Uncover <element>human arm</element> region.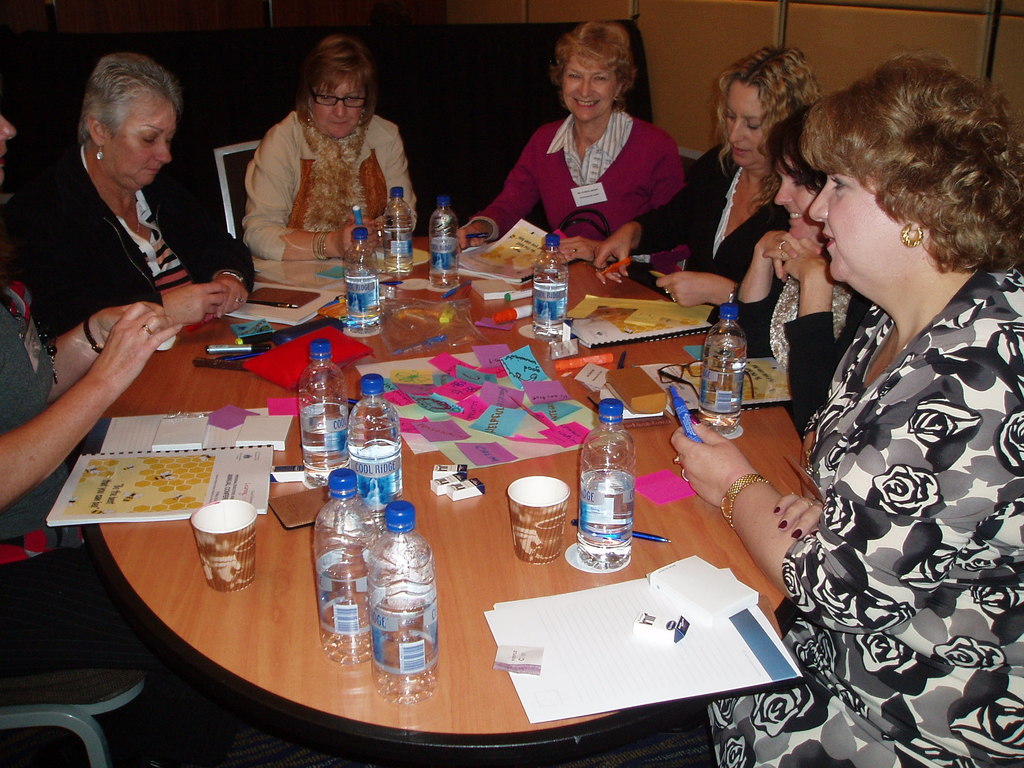
Uncovered: {"left": 558, "top": 144, "right": 685, "bottom": 266}.
